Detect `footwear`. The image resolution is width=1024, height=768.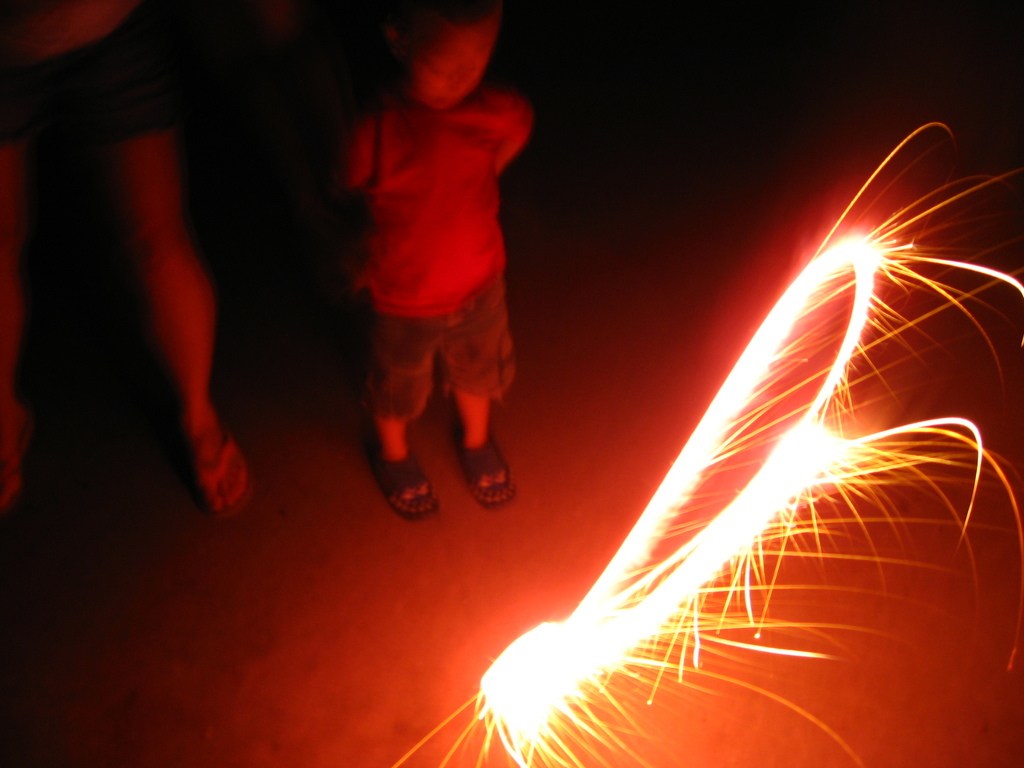
rect(0, 415, 33, 511).
